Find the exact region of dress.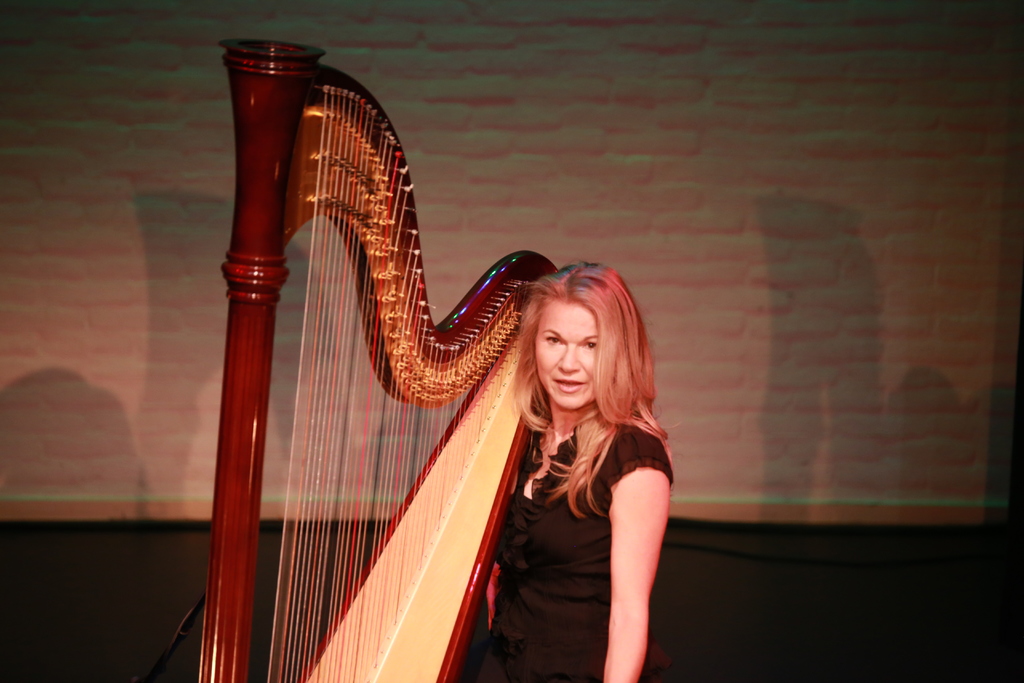
Exact region: (x1=474, y1=422, x2=673, y2=682).
